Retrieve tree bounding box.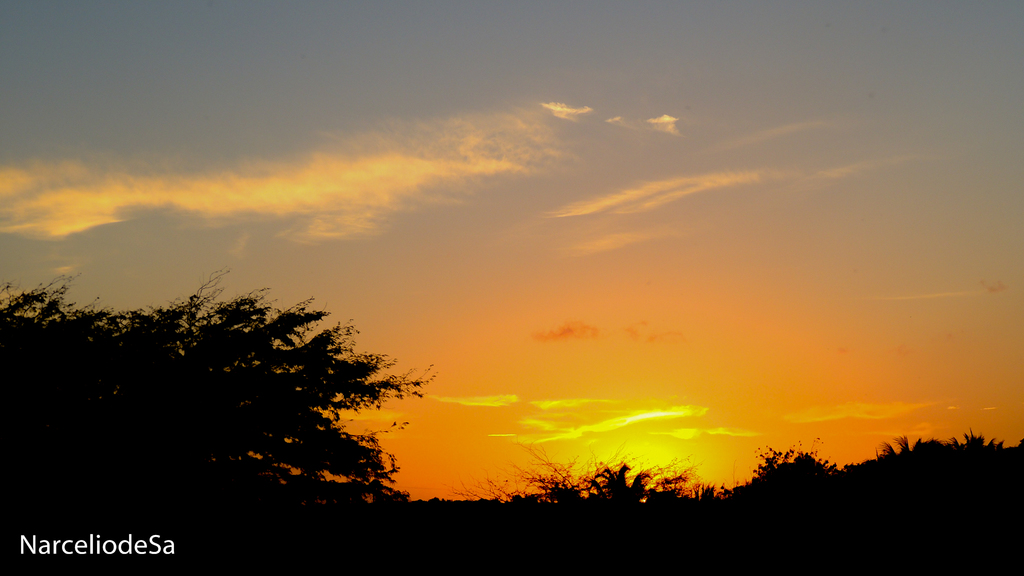
Bounding box: pyautogui.locateOnScreen(876, 428, 1023, 475).
